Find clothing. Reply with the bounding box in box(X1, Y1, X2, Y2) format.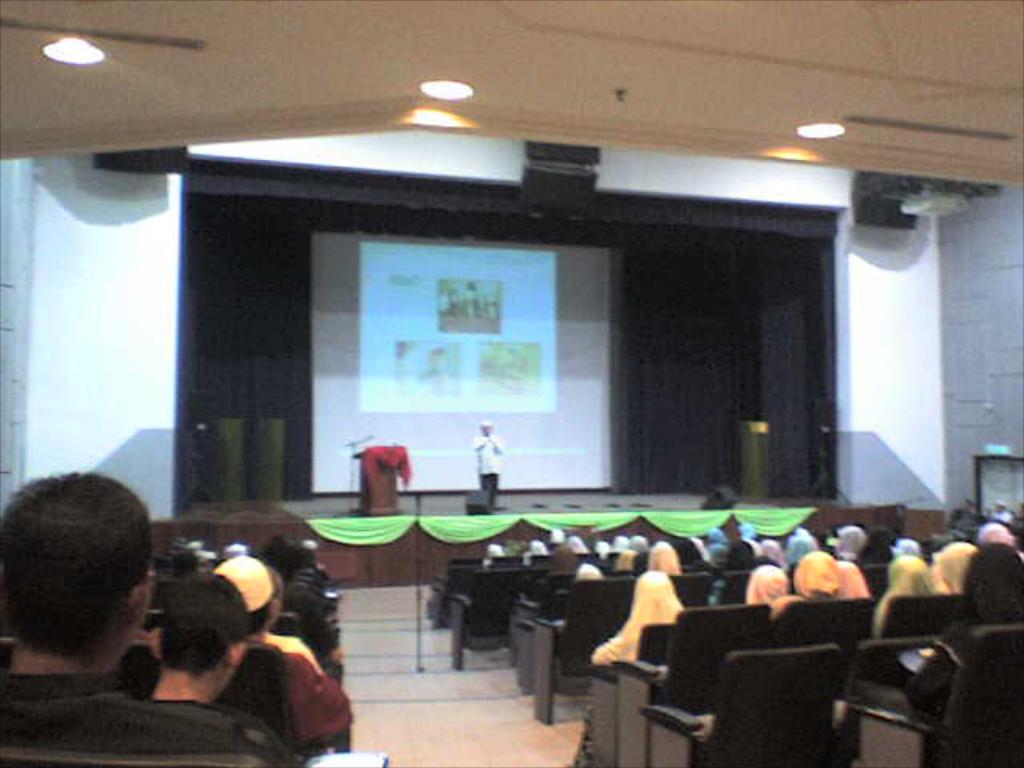
box(474, 432, 504, 509).
